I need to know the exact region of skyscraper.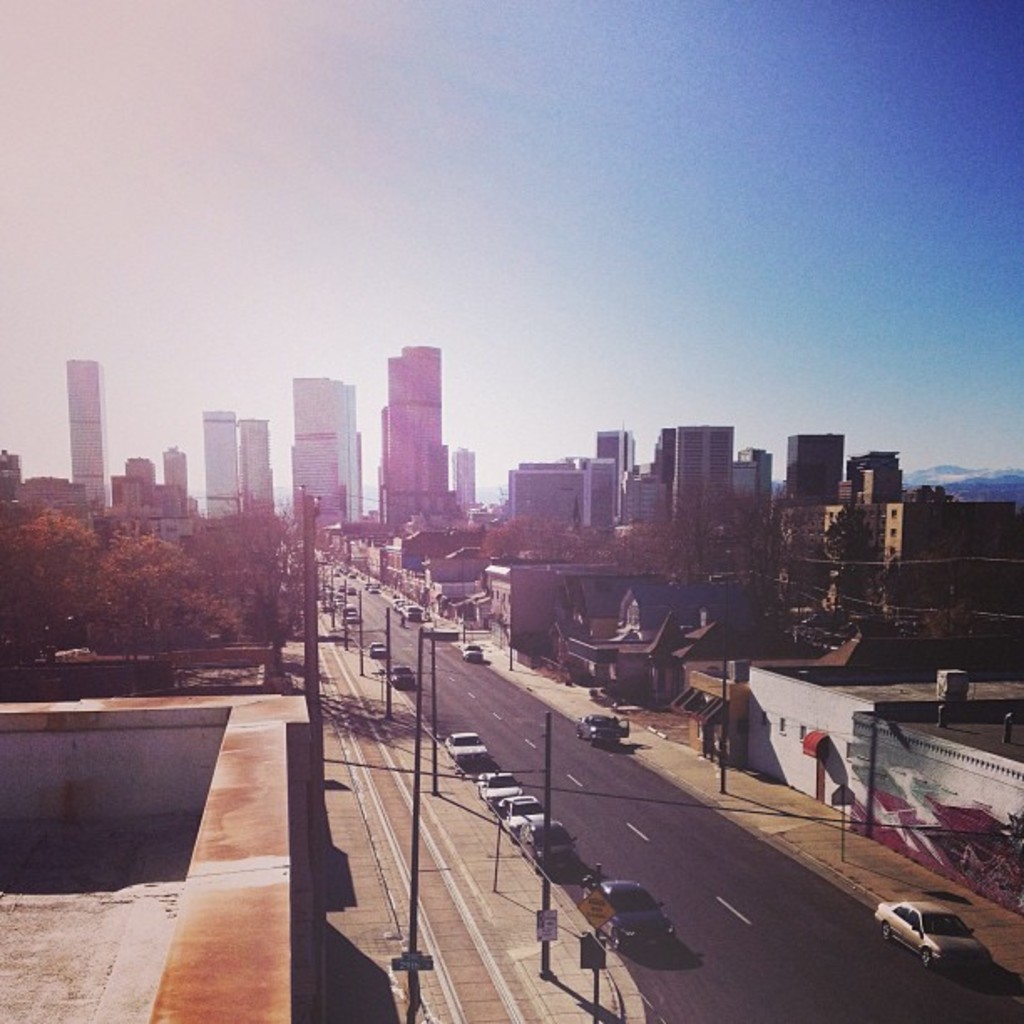
Region: 69/363/104/510.
